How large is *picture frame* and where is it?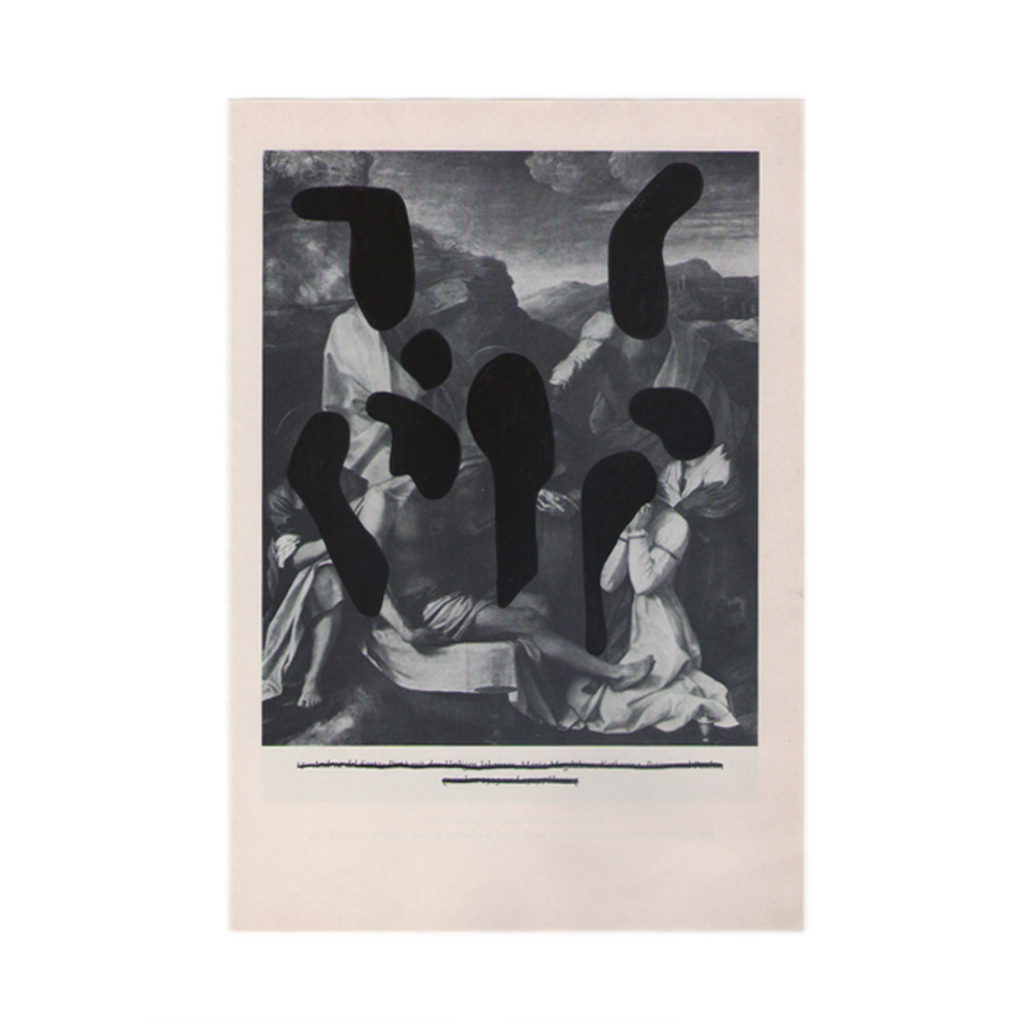
Bounding box: 222,101,803,929.
